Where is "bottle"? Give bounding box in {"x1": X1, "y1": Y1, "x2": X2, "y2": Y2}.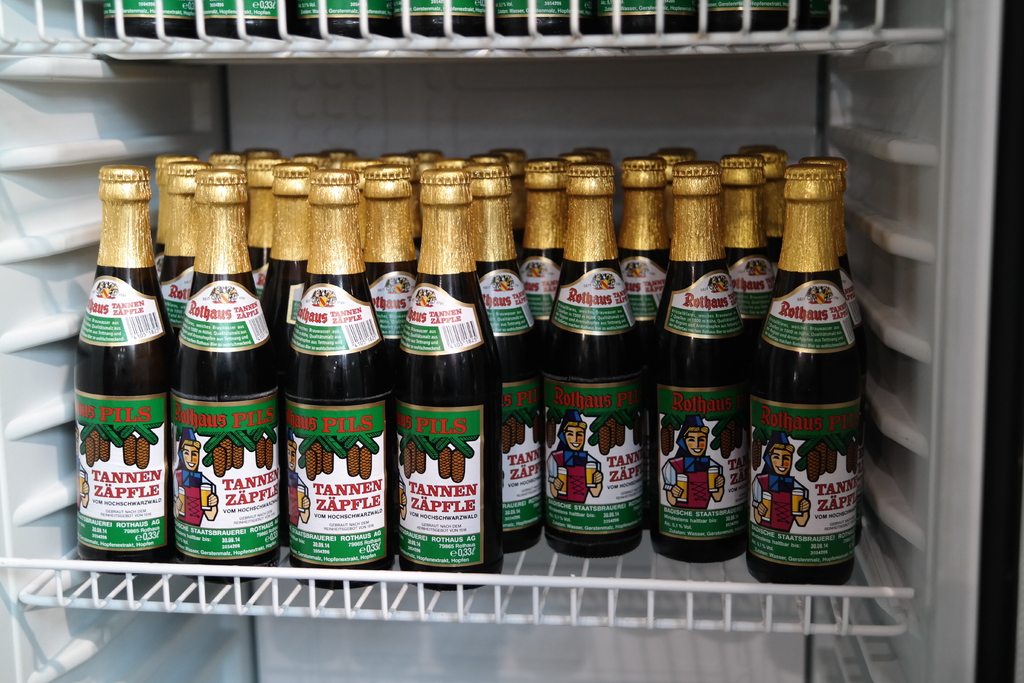
{"x1": 558, "y1": 152, "x2": 596, "y2": 165}.
